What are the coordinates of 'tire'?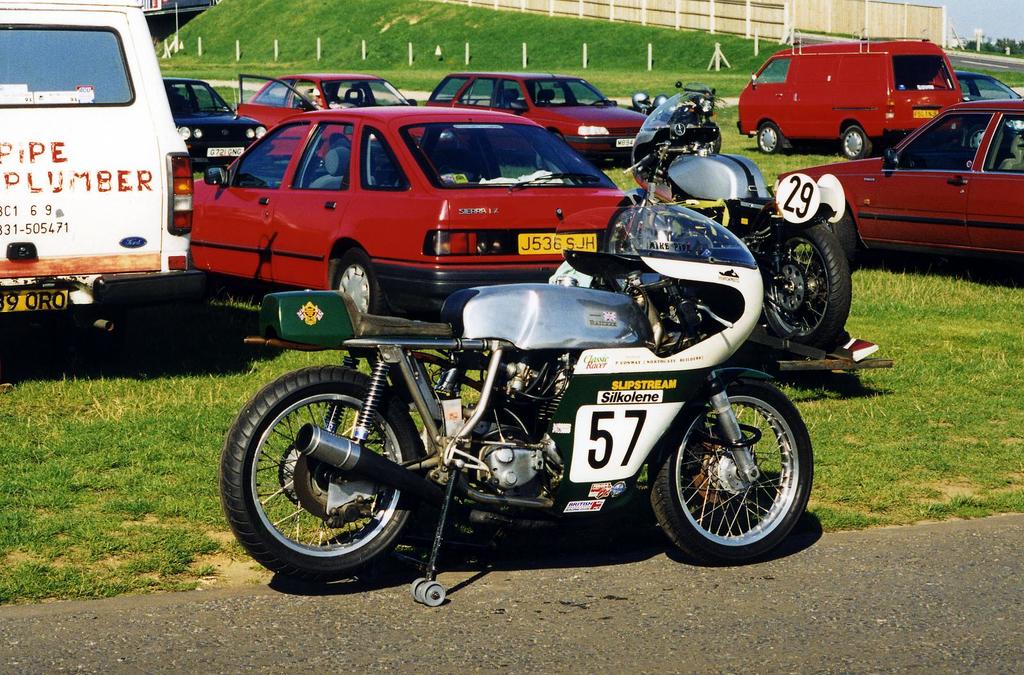
region(664, 369, 810, 556).
